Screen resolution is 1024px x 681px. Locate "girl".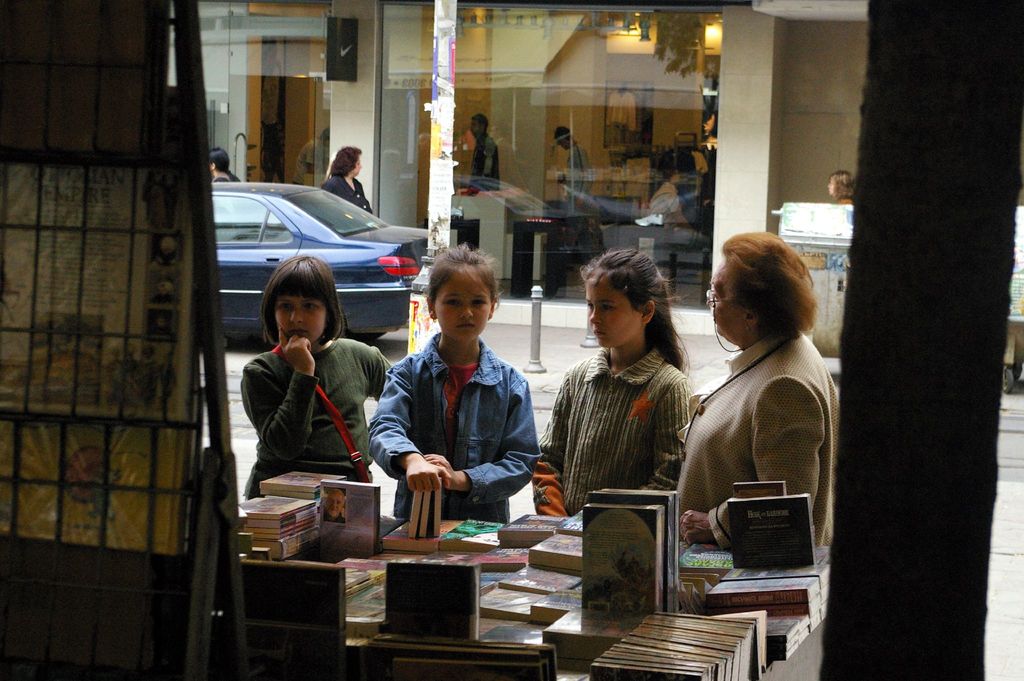
l=529, t=248, r=696, b=519.
